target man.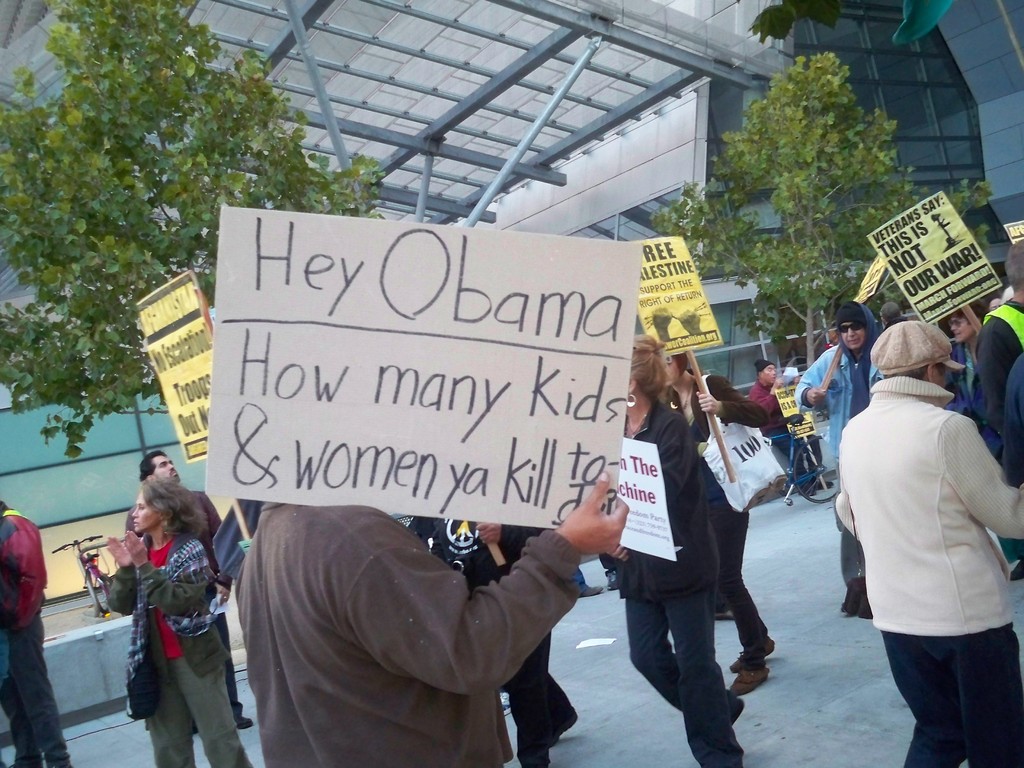
Target region: locate(234, 495, 627, 767).
